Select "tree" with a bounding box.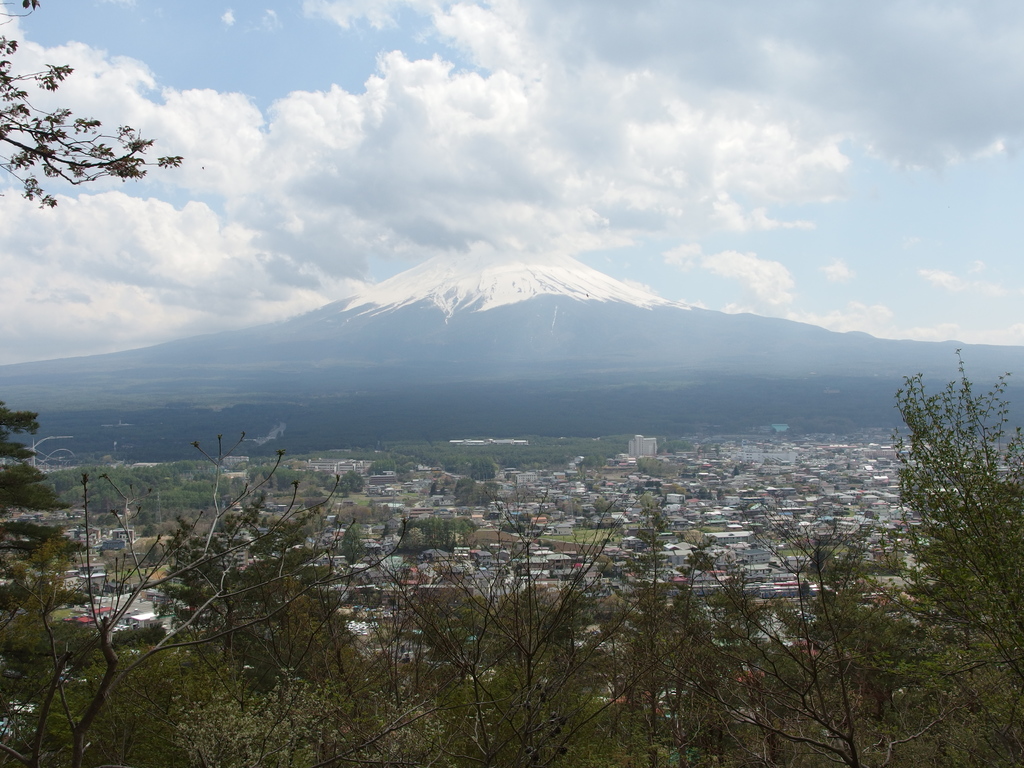
<region>56, 446, 371, 762</region>.
